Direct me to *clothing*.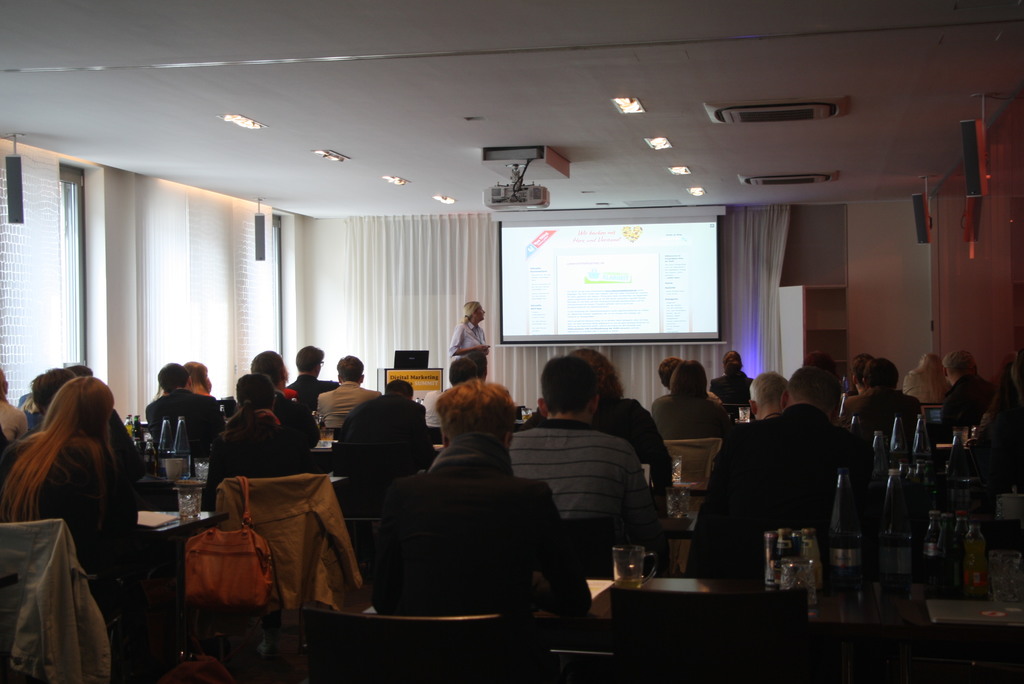
Direction: x1=281 y1=385 x2=308 y2=402.
